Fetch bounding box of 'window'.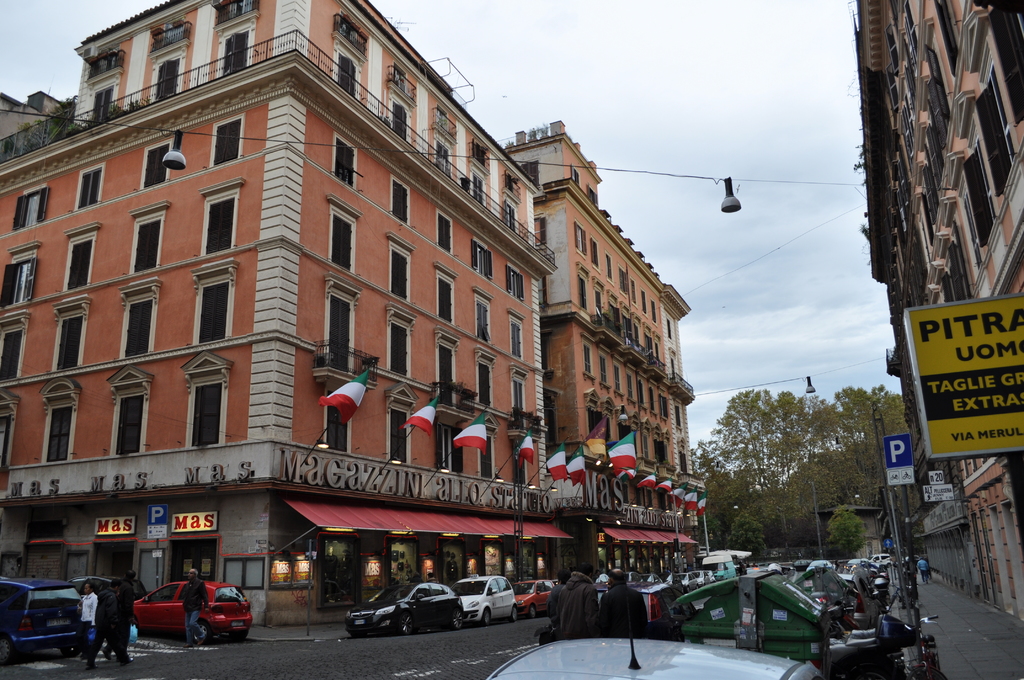
Bbox: pyautogui.locateOnScreen(116, 273, 160, 360).
